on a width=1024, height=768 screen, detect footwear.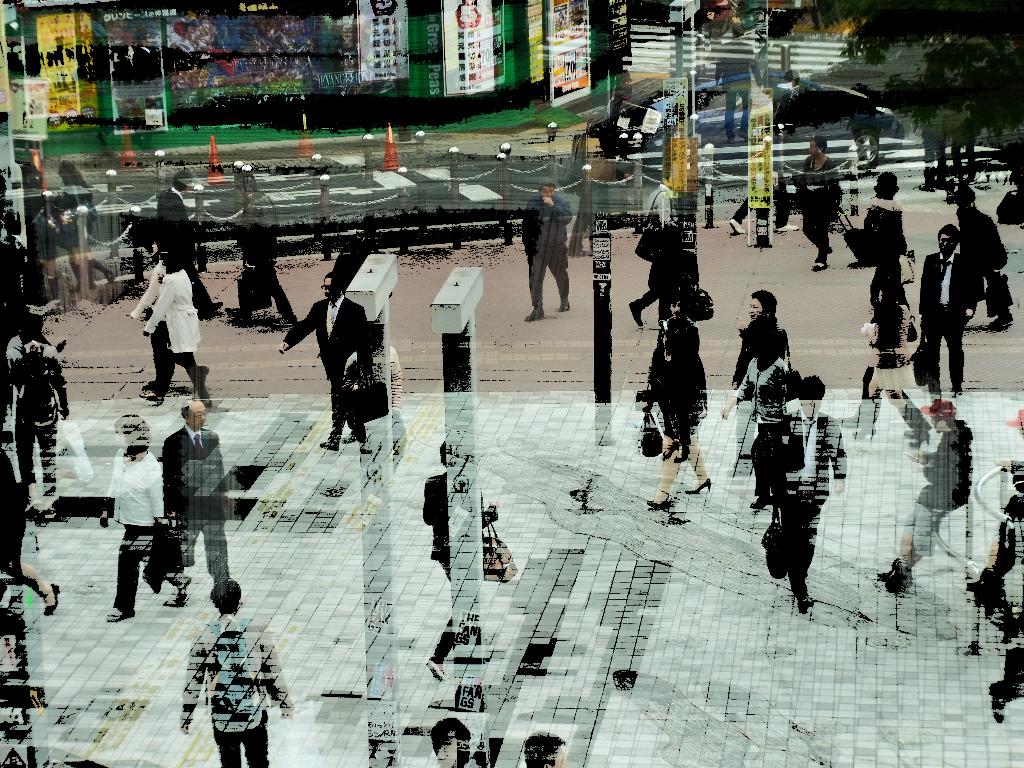
bbox(683, 476, 717, 494).
